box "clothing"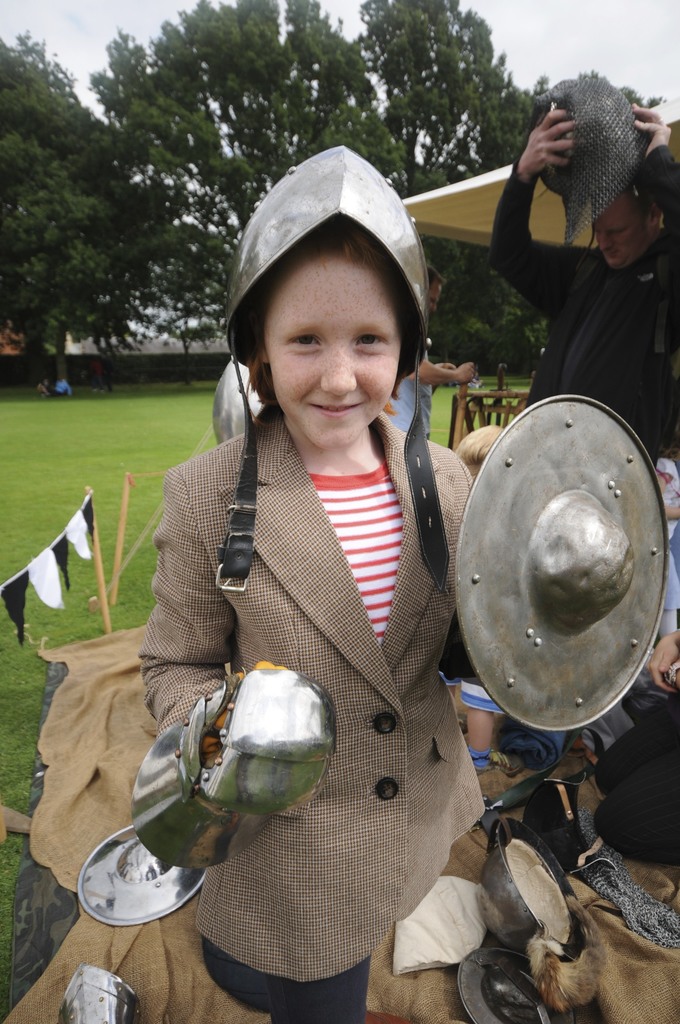
region(389, 348, 434, 440)
